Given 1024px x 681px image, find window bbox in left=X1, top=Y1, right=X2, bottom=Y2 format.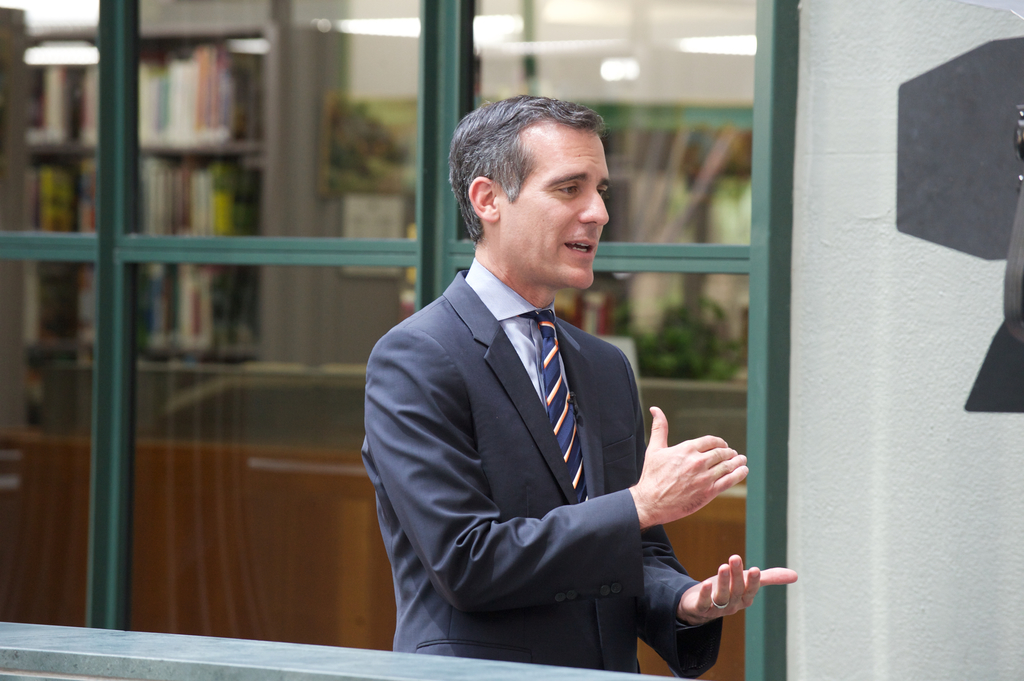
left=131, top=0, right=421, bottom=238.
